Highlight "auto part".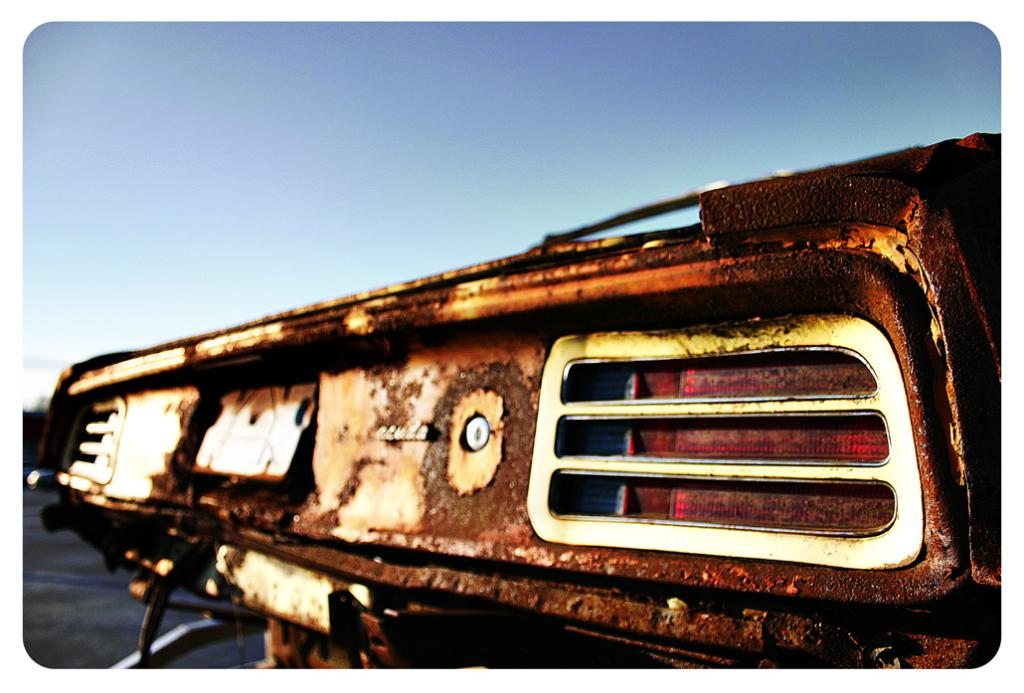
Highlighted region: 536 261 992 567.
